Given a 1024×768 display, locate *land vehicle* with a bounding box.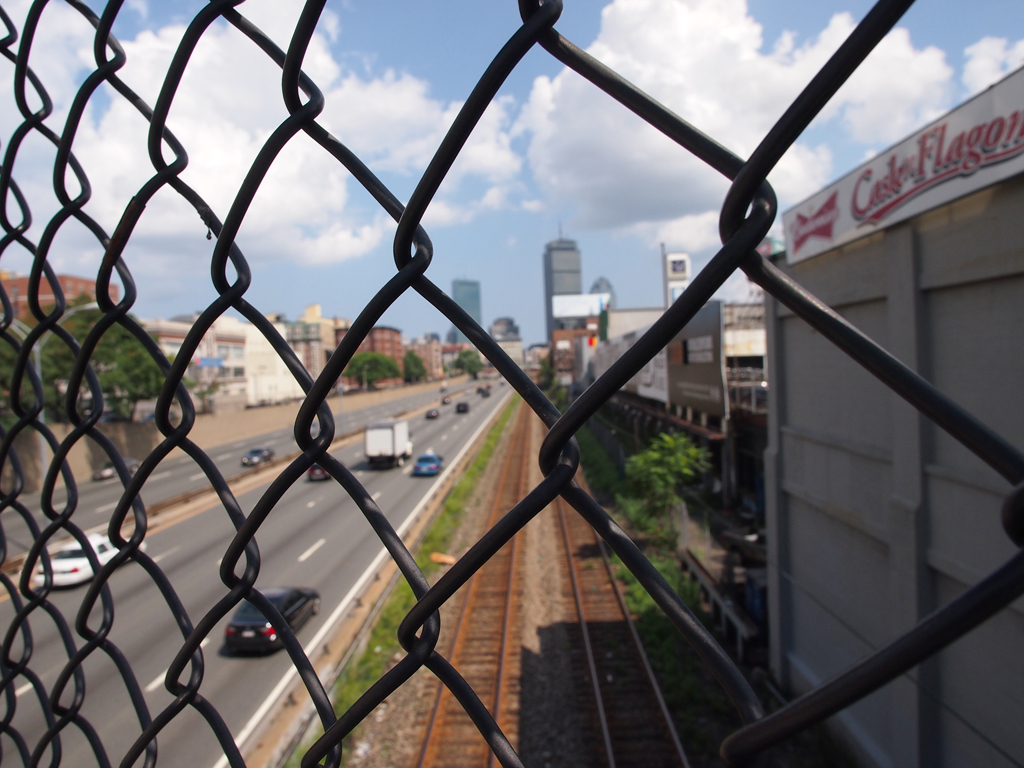
Located: [x1=241, y1=450, x2=268, y2=465].
